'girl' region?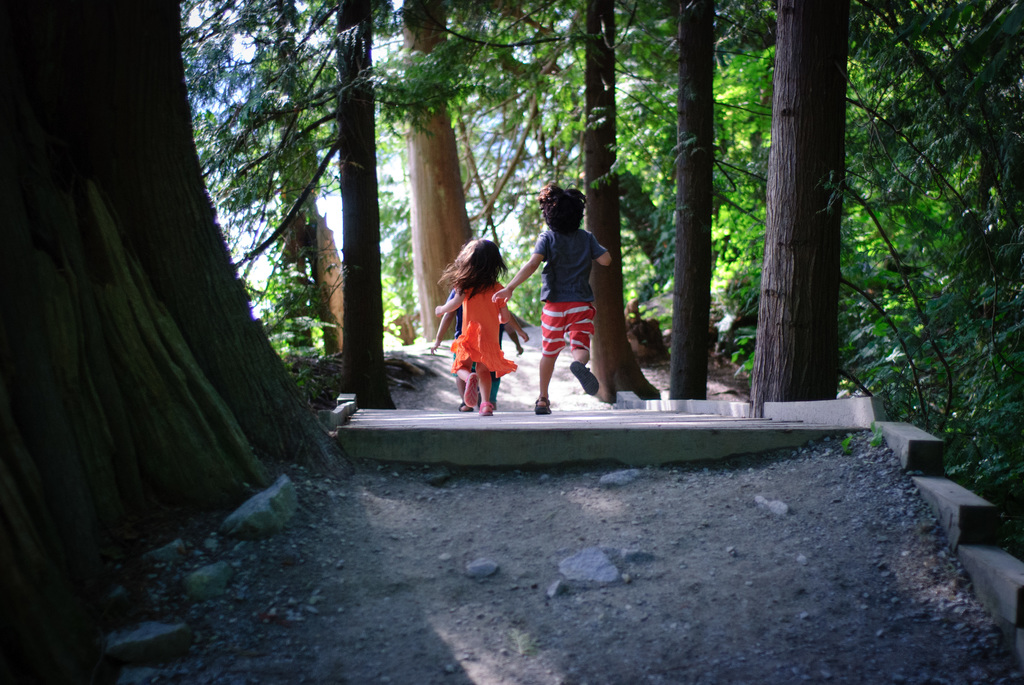
<bbox>436, 248, 529, 411</bbox>
